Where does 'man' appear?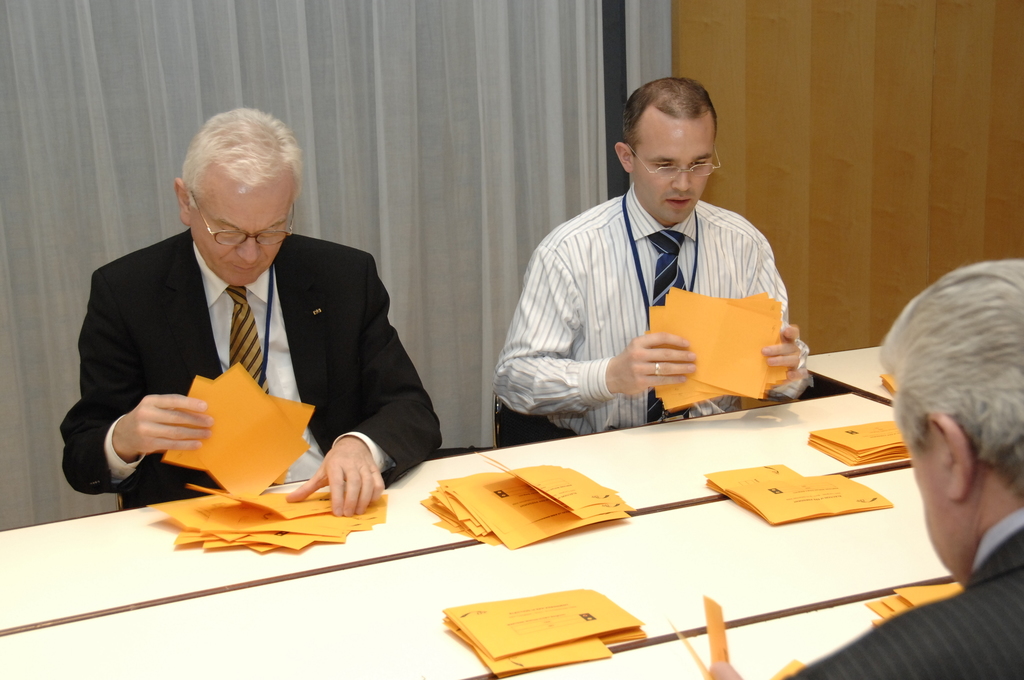
Appears at (x1=780, y1=261, x2=1023, y2=679).
